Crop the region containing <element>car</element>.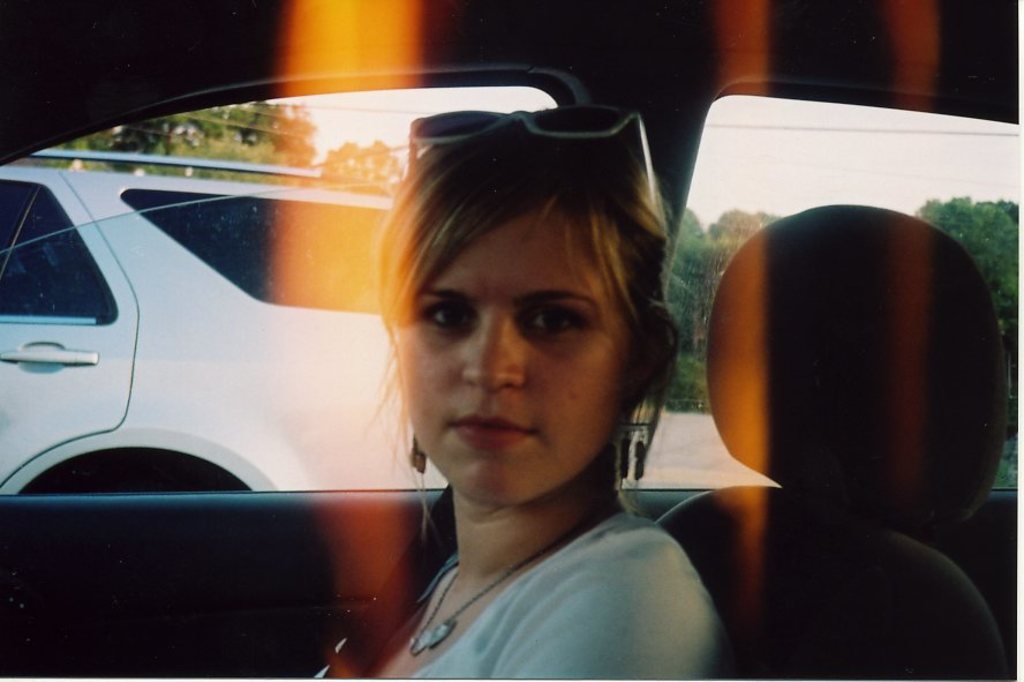
Crop region: box(0, 148, 449, 490).
